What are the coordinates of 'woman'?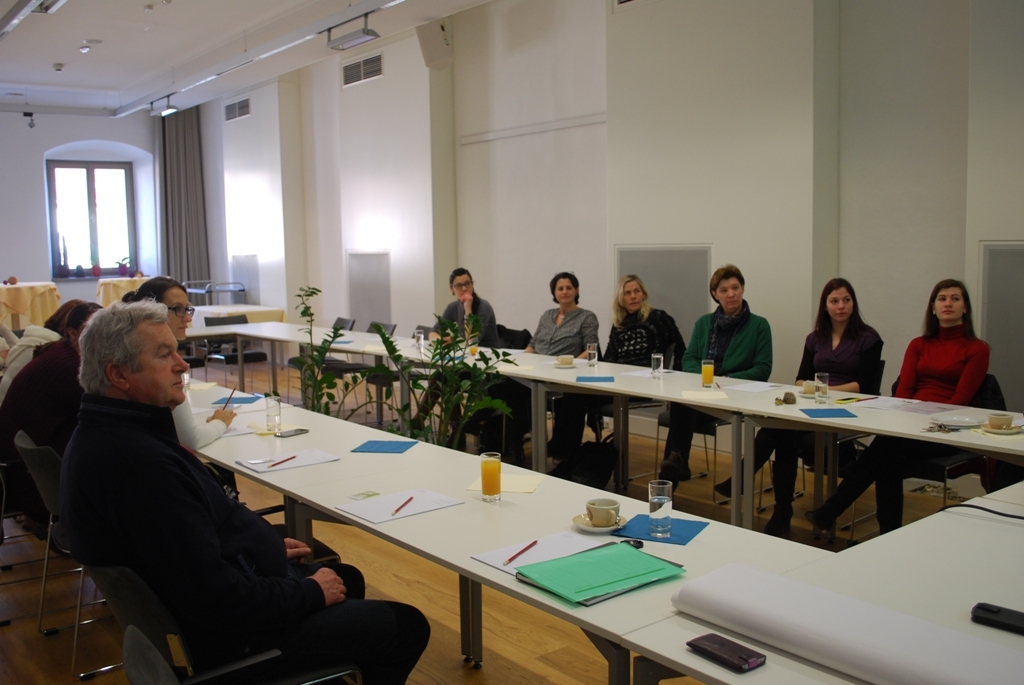
box(0, 298, 107, 542).
